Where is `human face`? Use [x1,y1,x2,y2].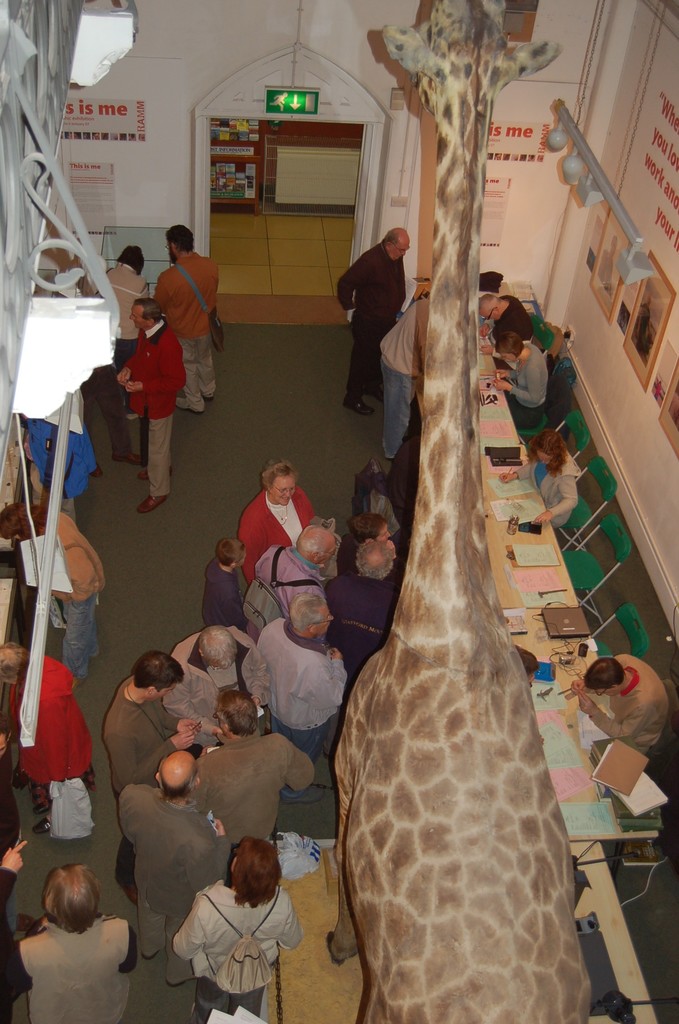
[375,524,395,543].
